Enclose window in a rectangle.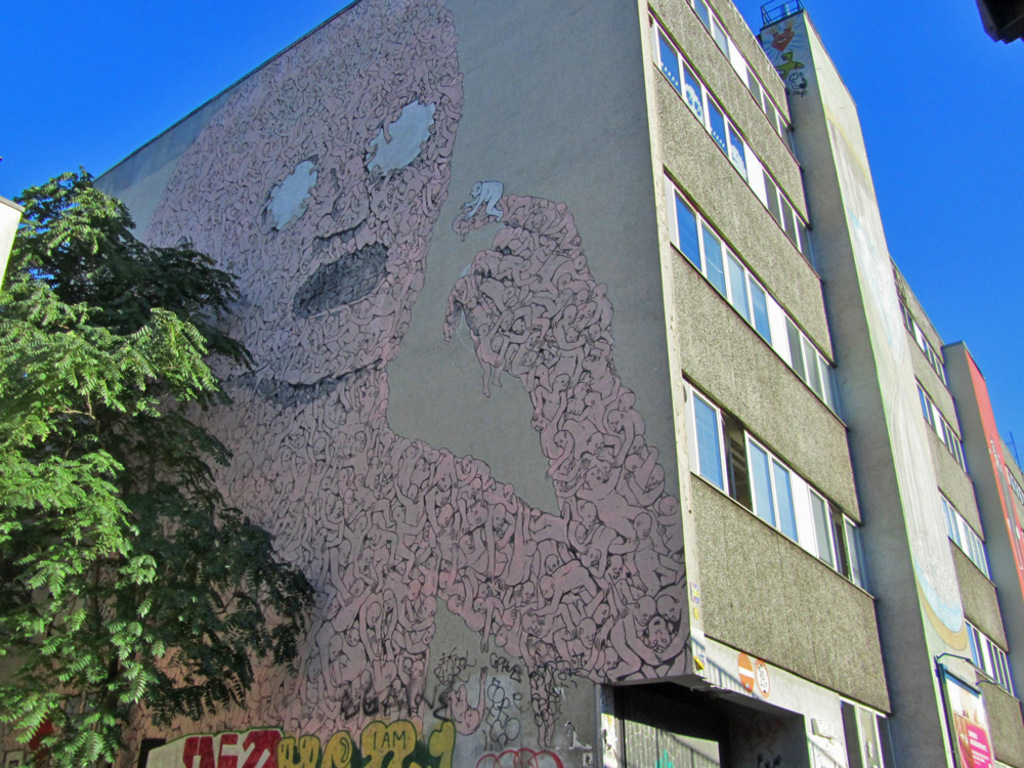
box=[670, 178, 847, 421].
